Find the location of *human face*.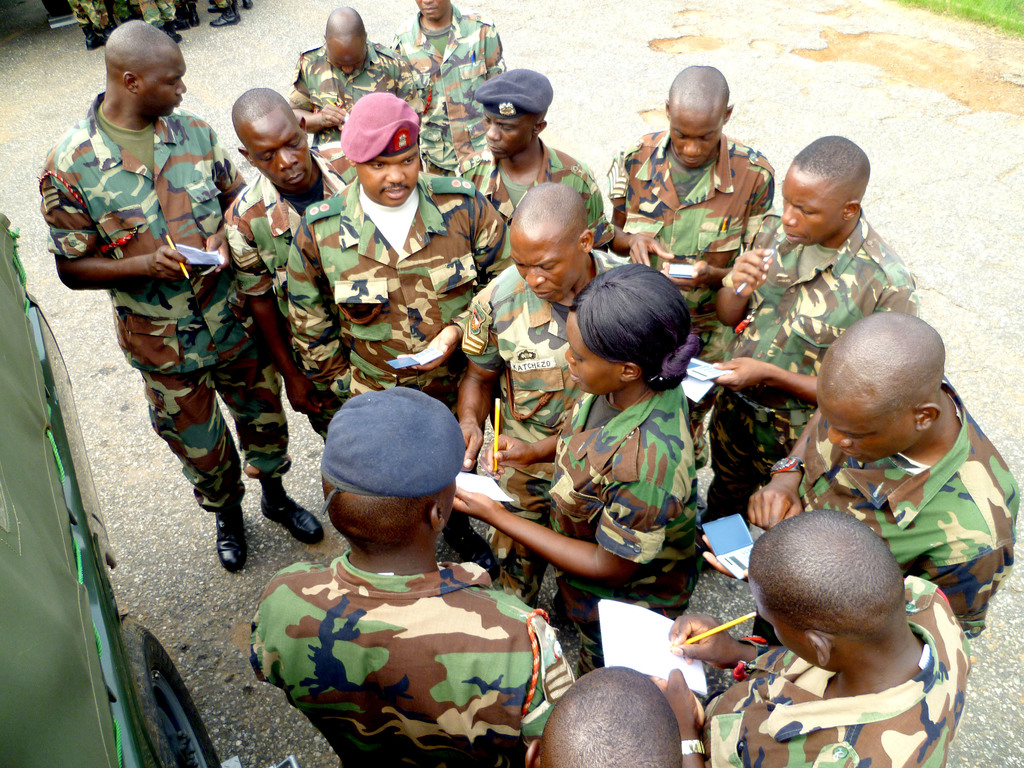
Location: 139:53:182:111.
